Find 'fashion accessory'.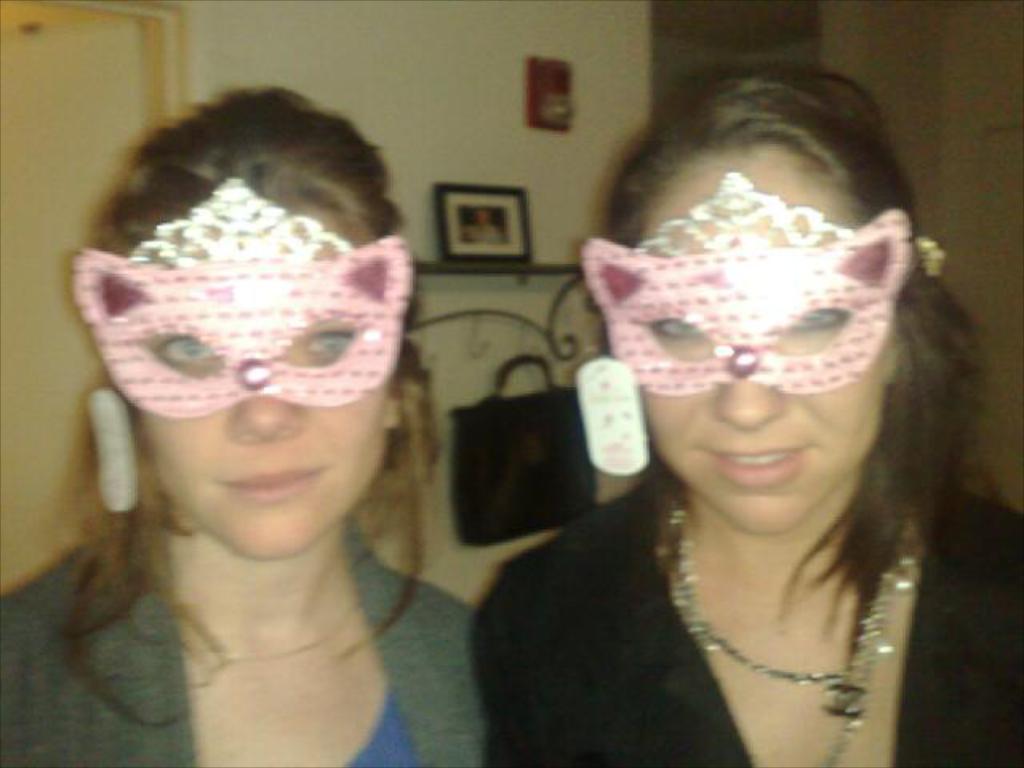
locate(386, 403, 402, 422).
